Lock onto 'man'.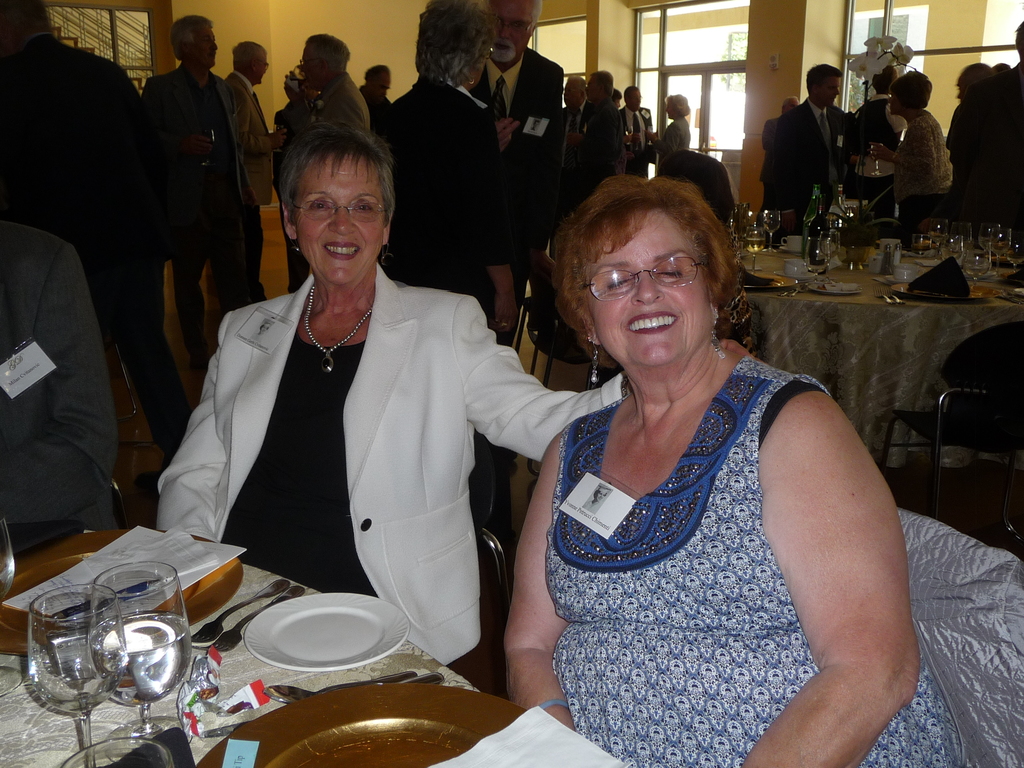
Locked: box(143, 18, 237, 365).
